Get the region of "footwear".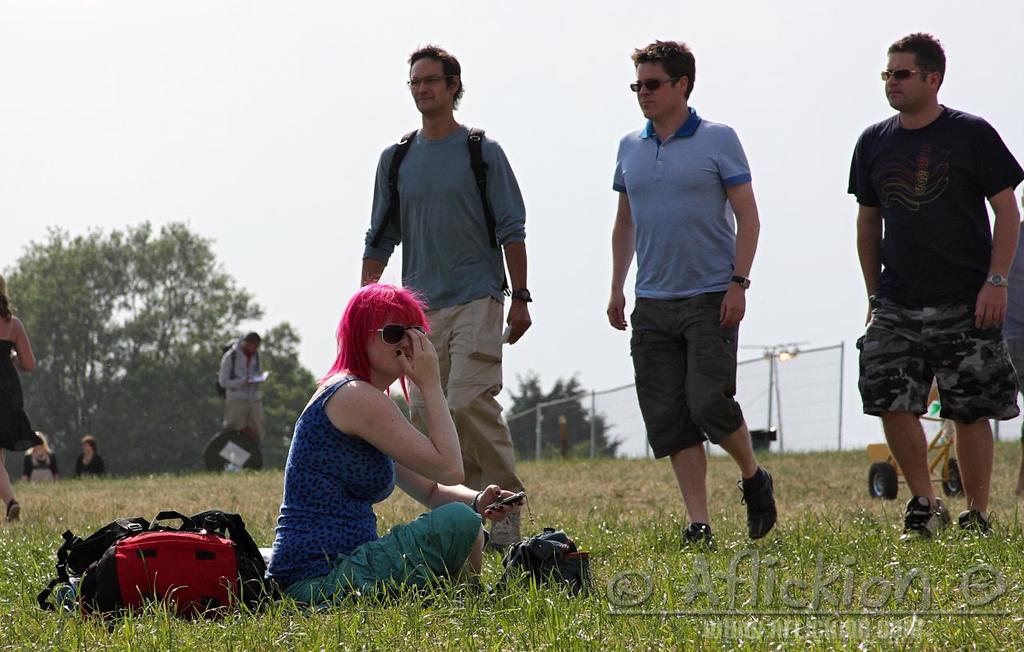
483, 502, 536, 552.
